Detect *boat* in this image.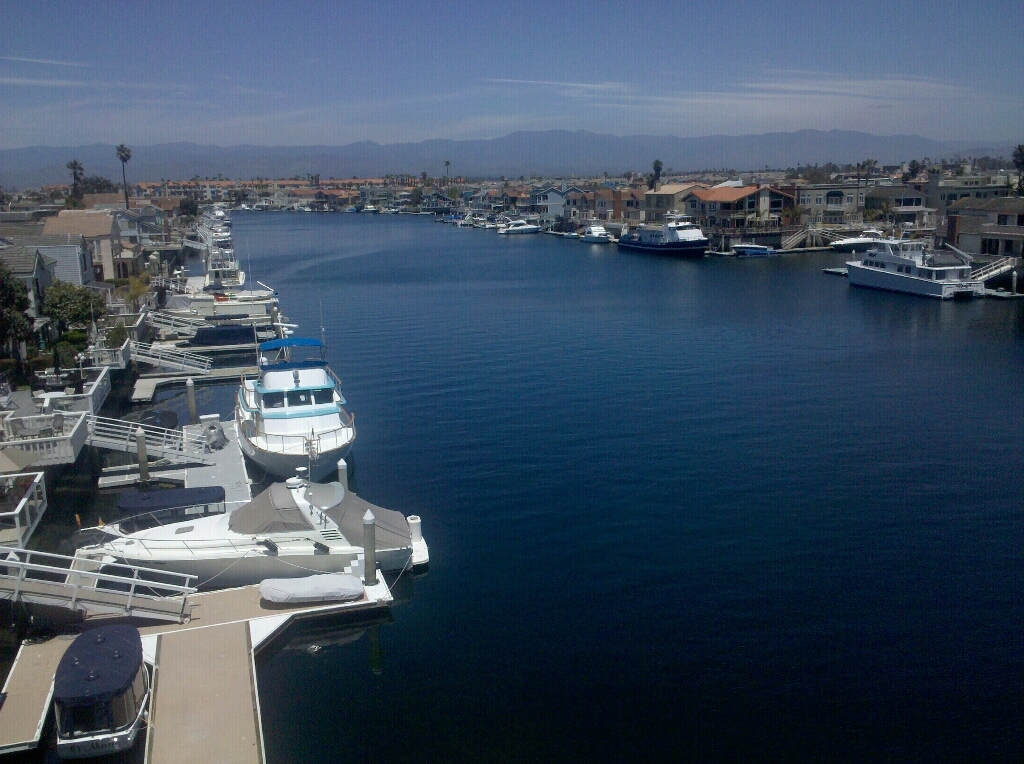
Detection: (x1=89, y1=426, x2=431, y2=599).
